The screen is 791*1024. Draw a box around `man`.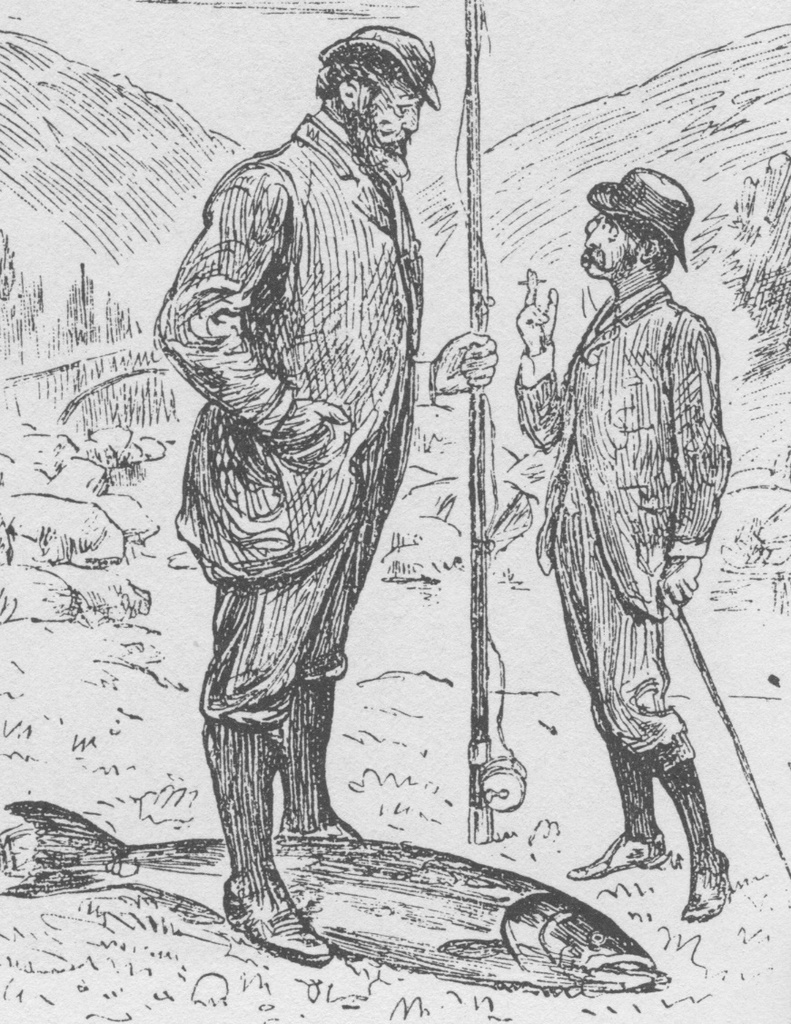
[x1=143, y1=24, x2=496, y2=970].
